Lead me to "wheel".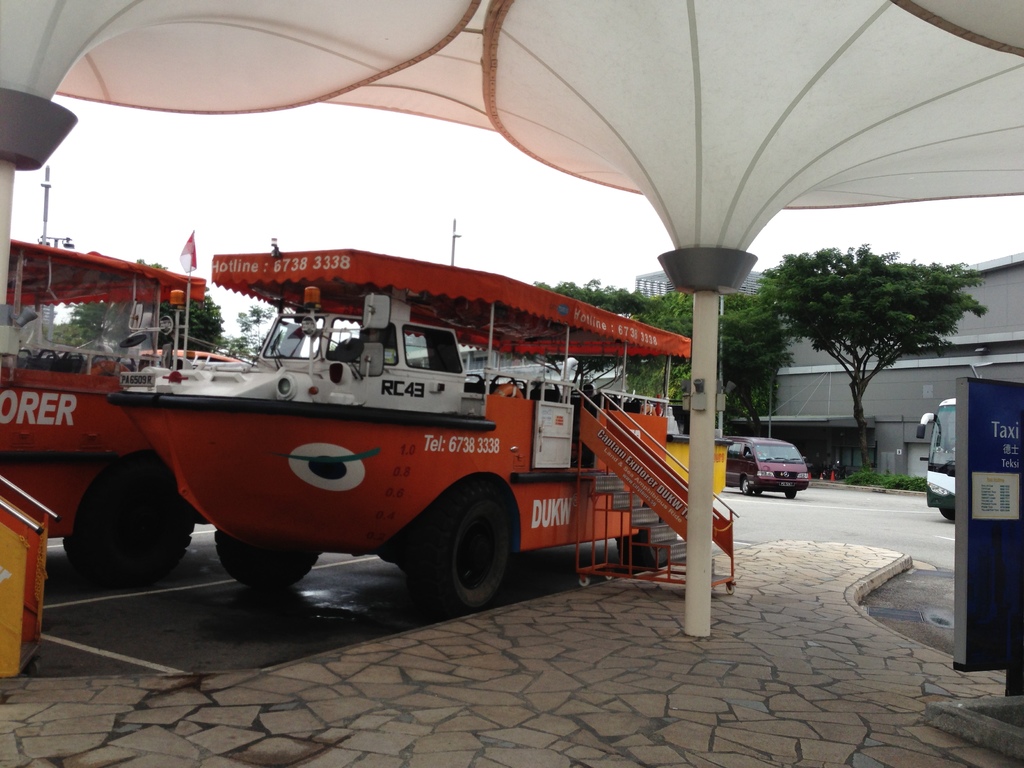
Lead to x1=404 y1=486 x2=529 y2=616.
